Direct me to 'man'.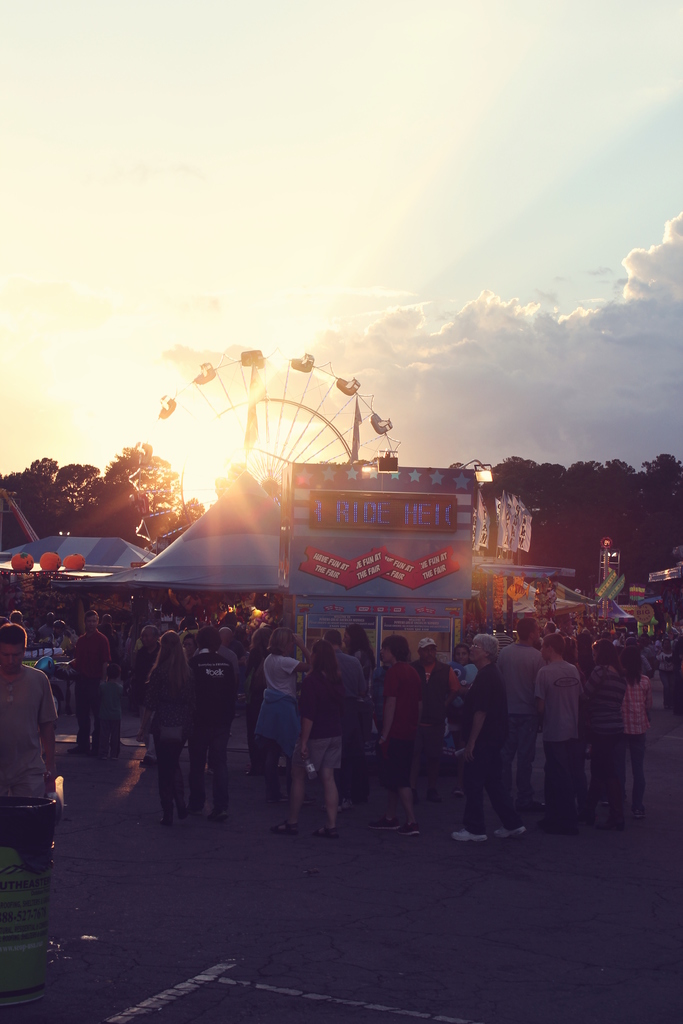
Direction: (534, 636, 591, 832).
